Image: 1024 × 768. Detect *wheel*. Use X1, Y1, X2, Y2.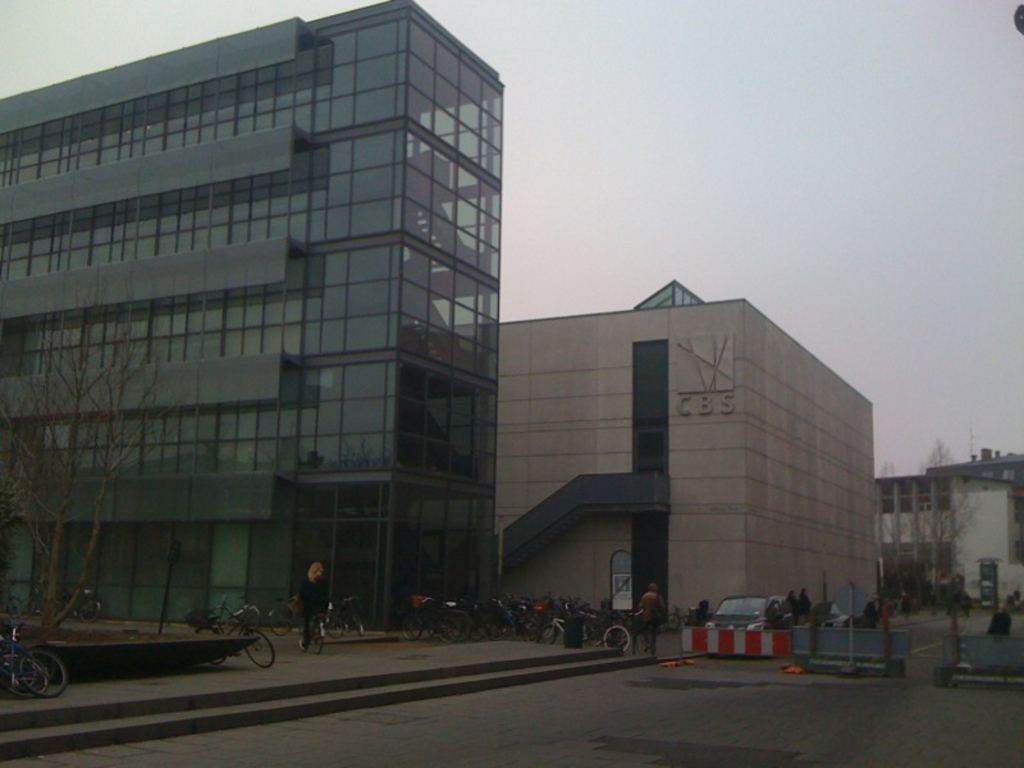
28, 657, 49, 692.
